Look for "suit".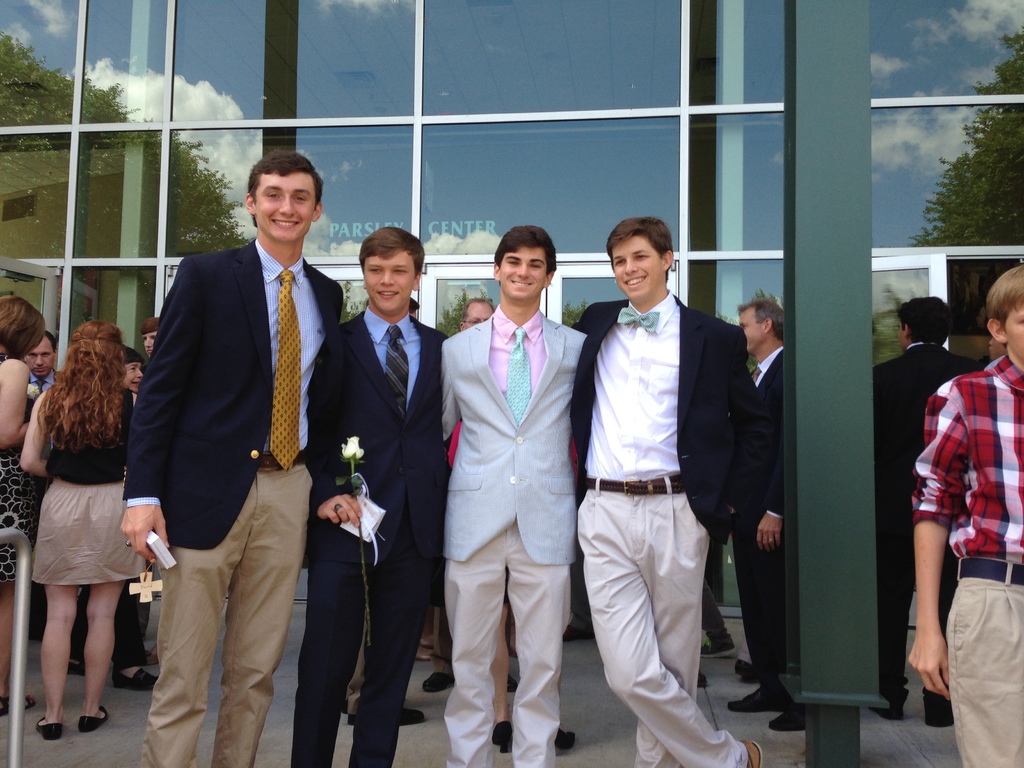
Found: box=[307, 202, 445, 739].
